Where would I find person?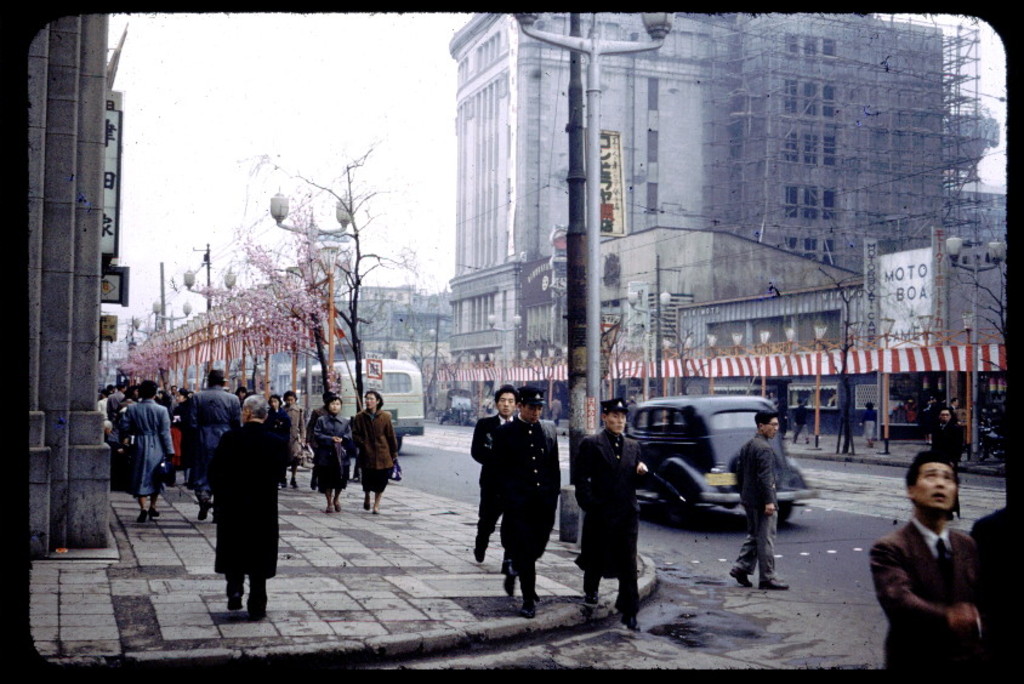
At <bbox>474, 372, 558, 600</bbox>.
